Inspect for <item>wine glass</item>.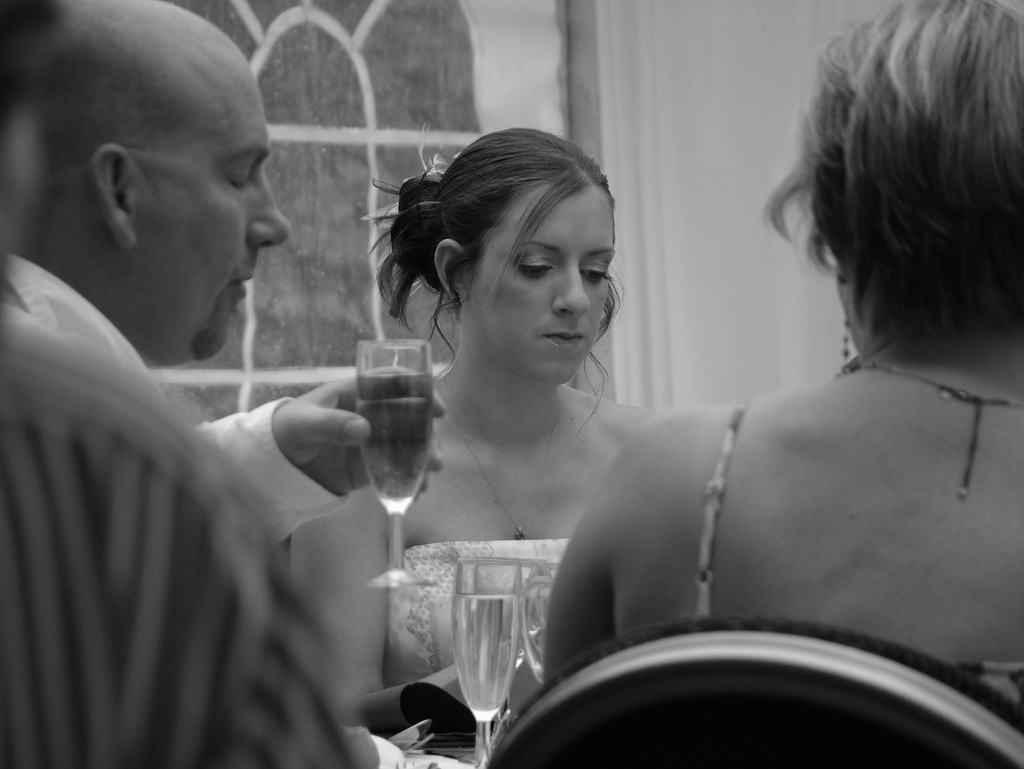
Inspection: <box>451,563,525,765</box>.
